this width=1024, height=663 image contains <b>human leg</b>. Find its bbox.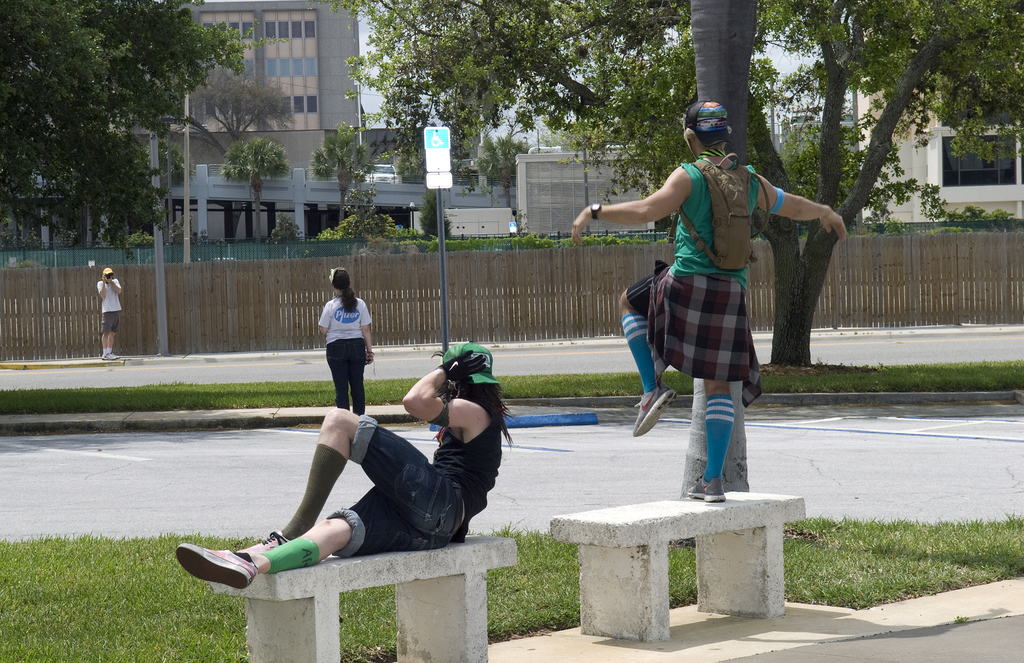
rect(172, 480, 408, 590).
